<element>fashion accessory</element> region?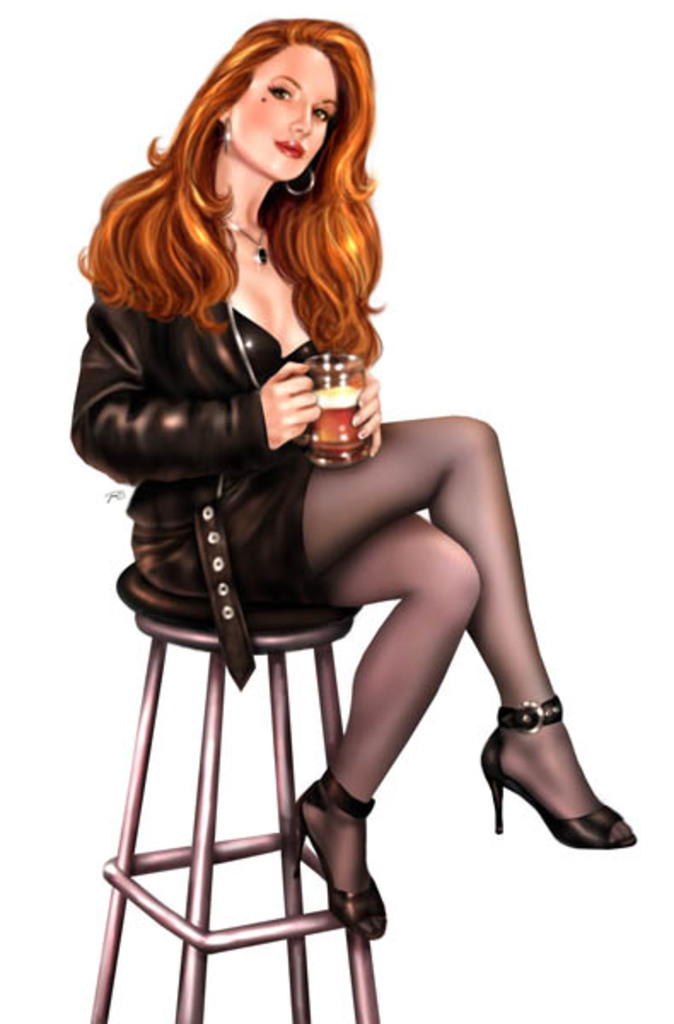
{"left": 290, "top": 766, "right": 386, "bottom": 942}
